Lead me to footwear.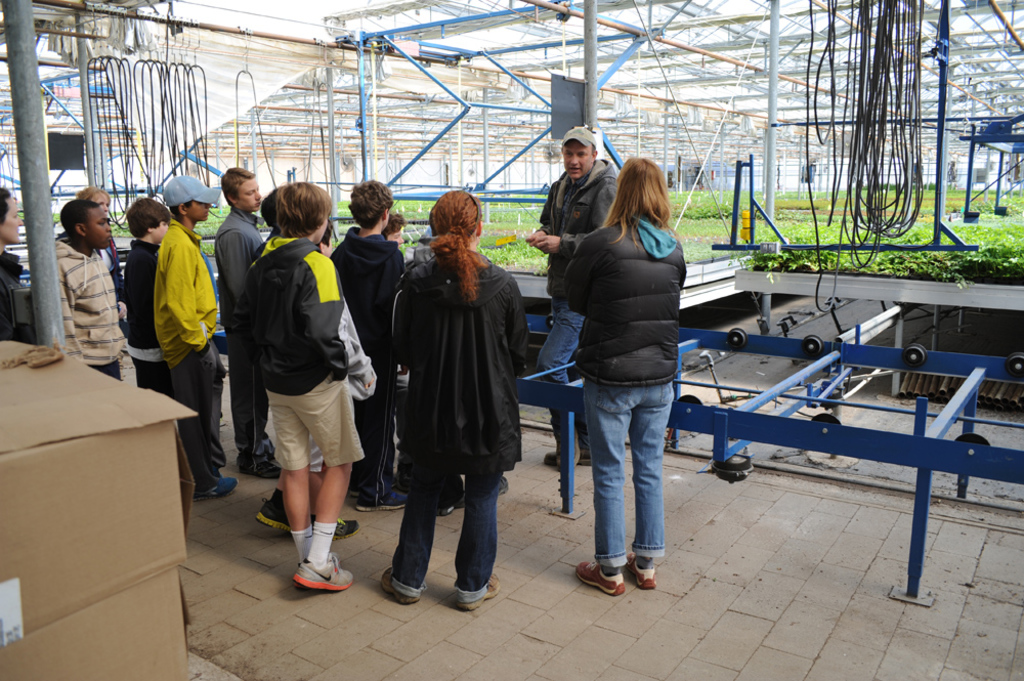
Lead to x1=542, y1=437, x2=592, y2=465.
